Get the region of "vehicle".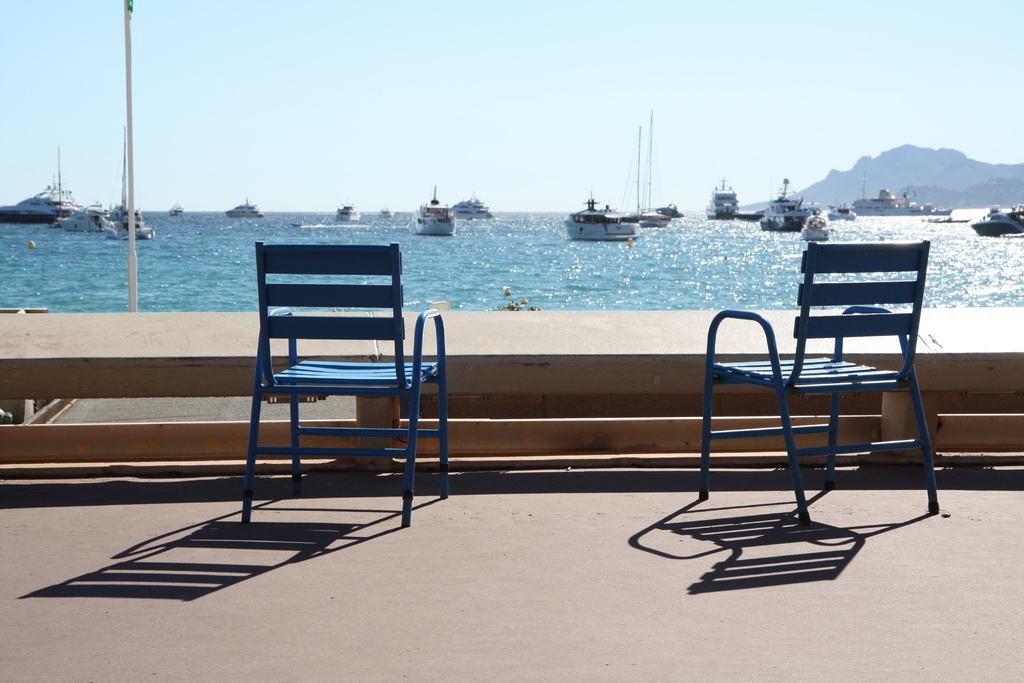
828:201:854:220.
